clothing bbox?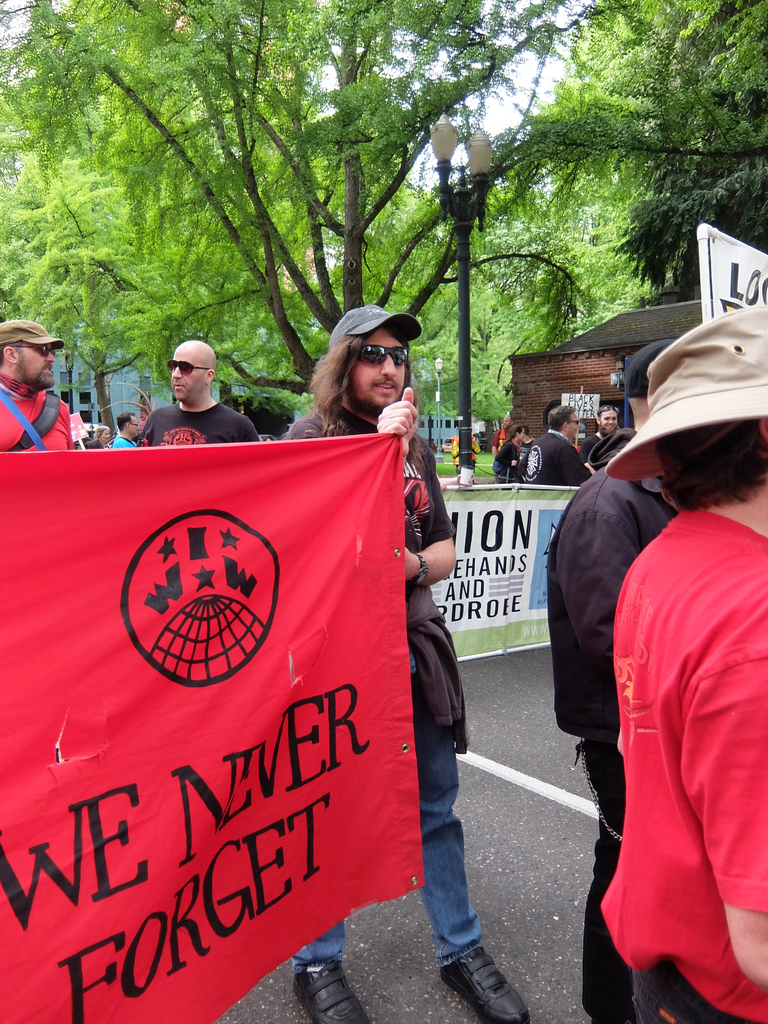
detection(138, 408, 260, 442)
